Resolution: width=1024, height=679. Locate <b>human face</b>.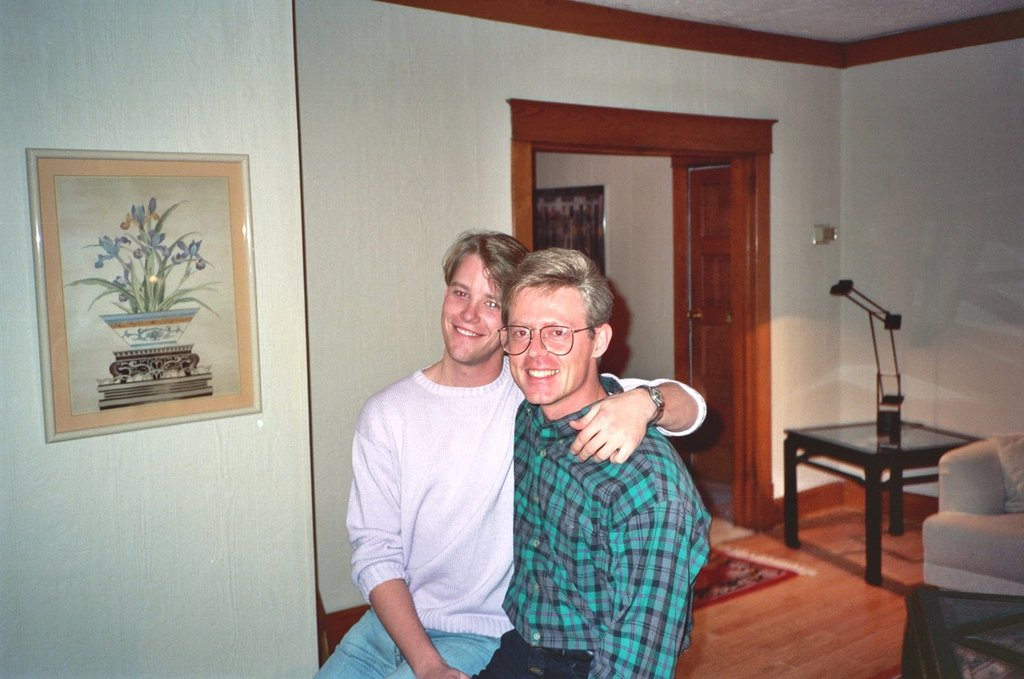
bbox=(440, 254, 502, 363).
